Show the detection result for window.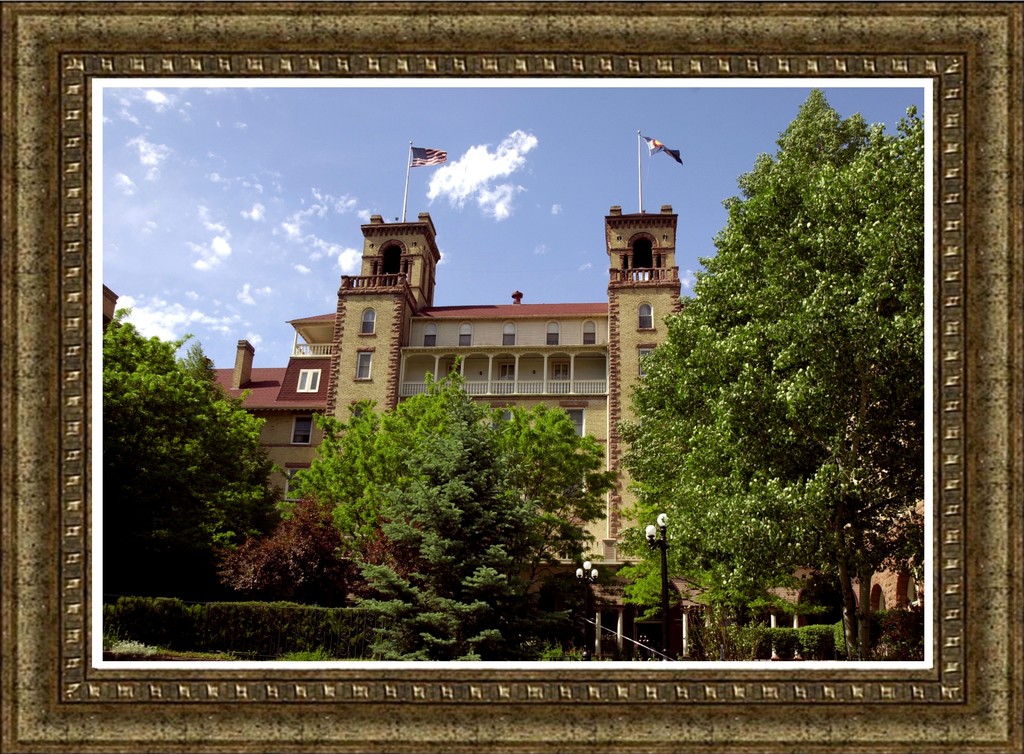
BBox(500, 320, 517, 345).
